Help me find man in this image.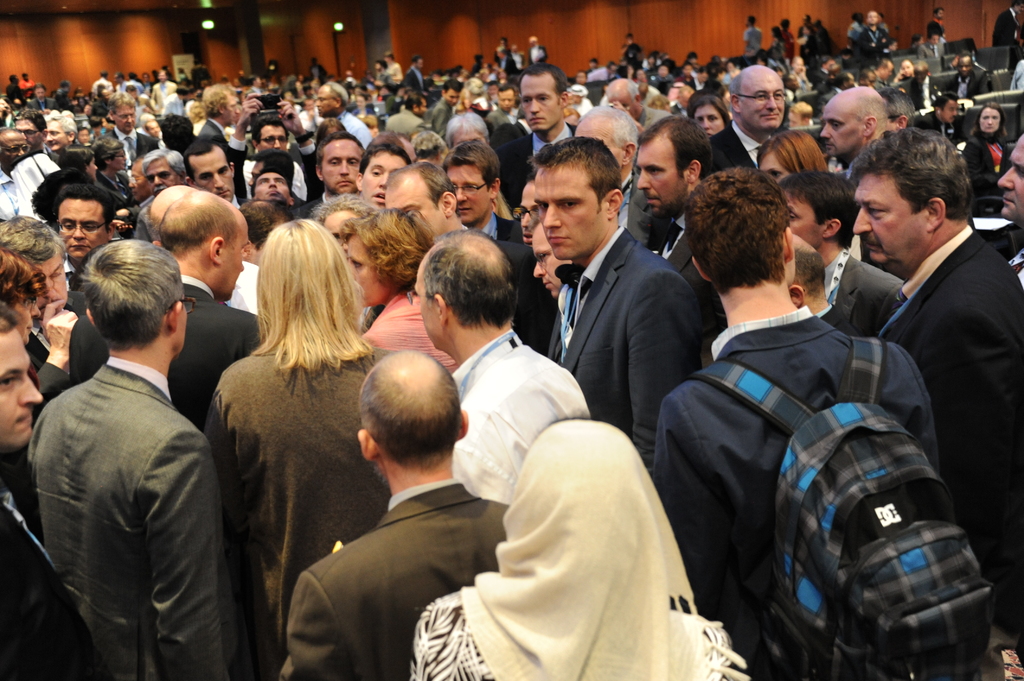
Found it: l=433, t=81, r=461, b=135.
